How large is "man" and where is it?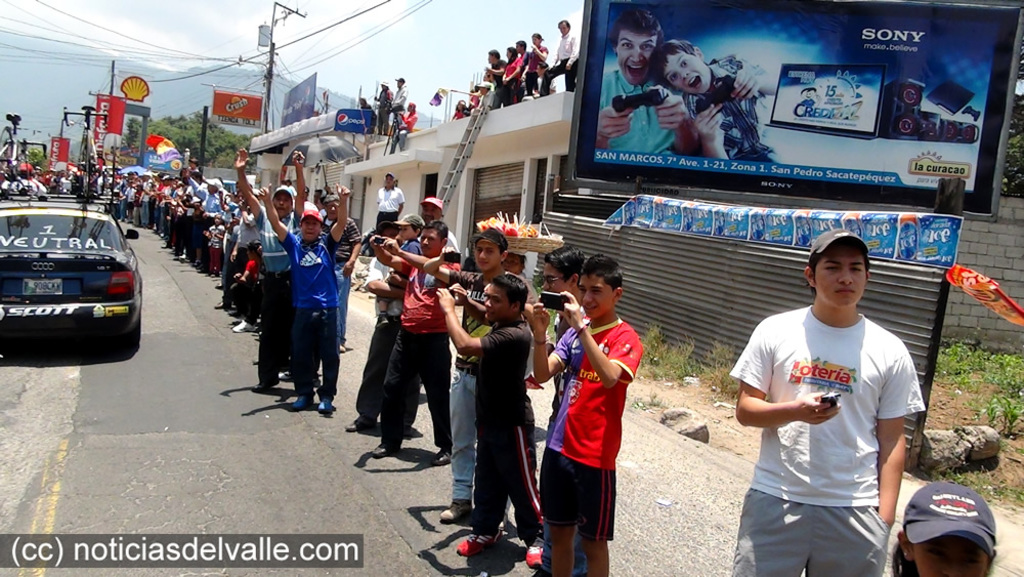
Bounding box: [368,78,387,136].
